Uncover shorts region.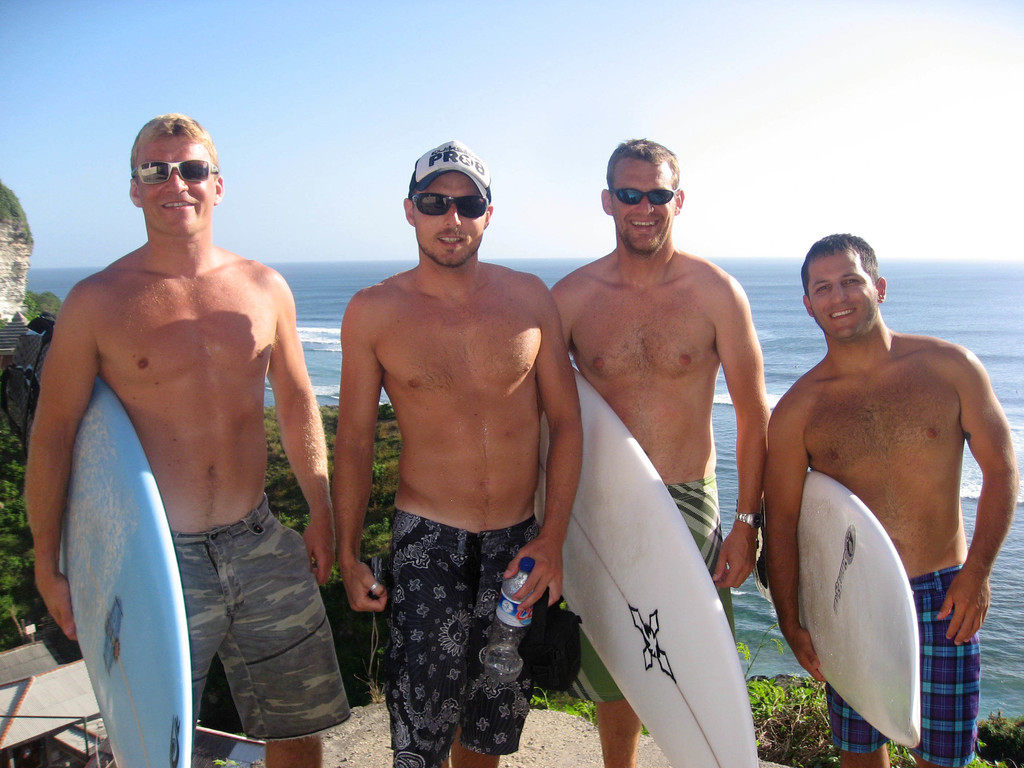
Uncovered: l=826, t=569, r=985, b=767.
